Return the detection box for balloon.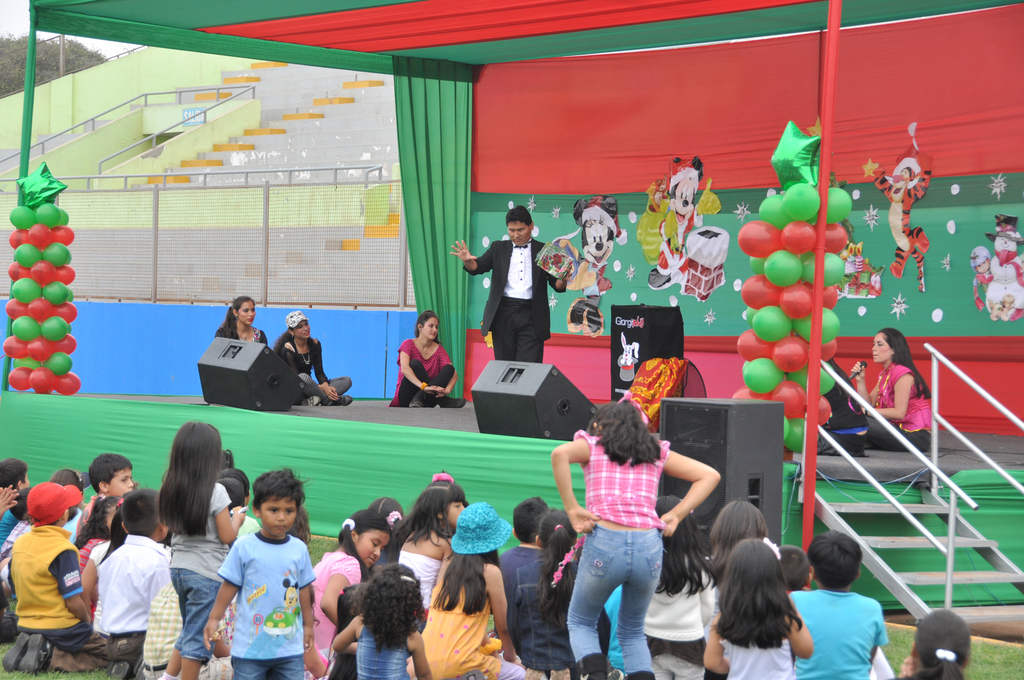
758,304,788,343.
